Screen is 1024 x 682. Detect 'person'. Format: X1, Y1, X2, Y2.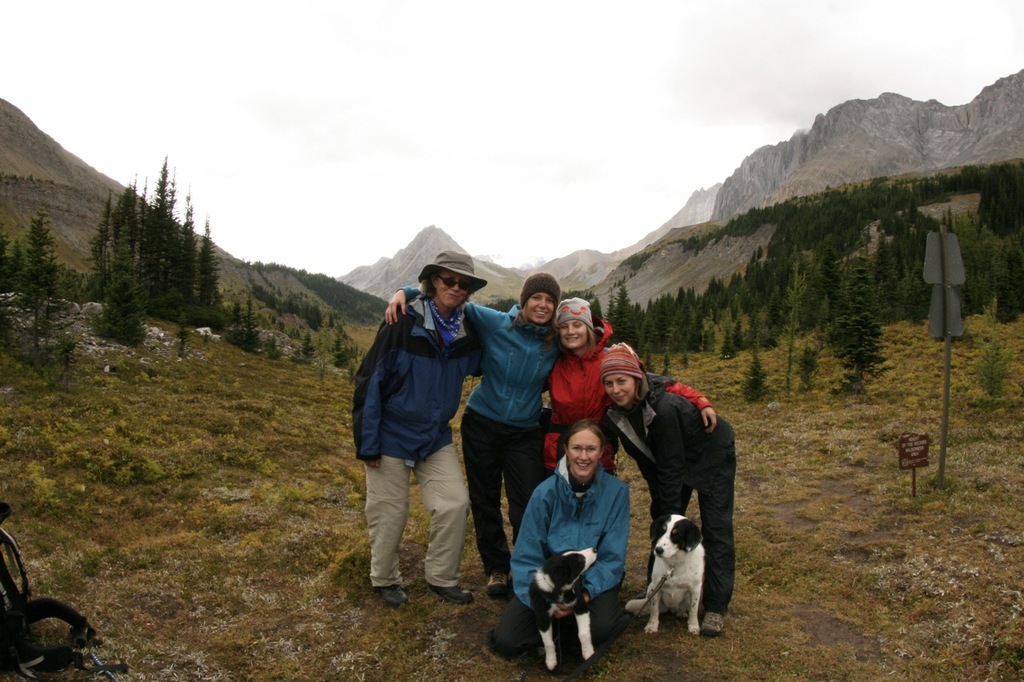
488, 417, 629, 643.
